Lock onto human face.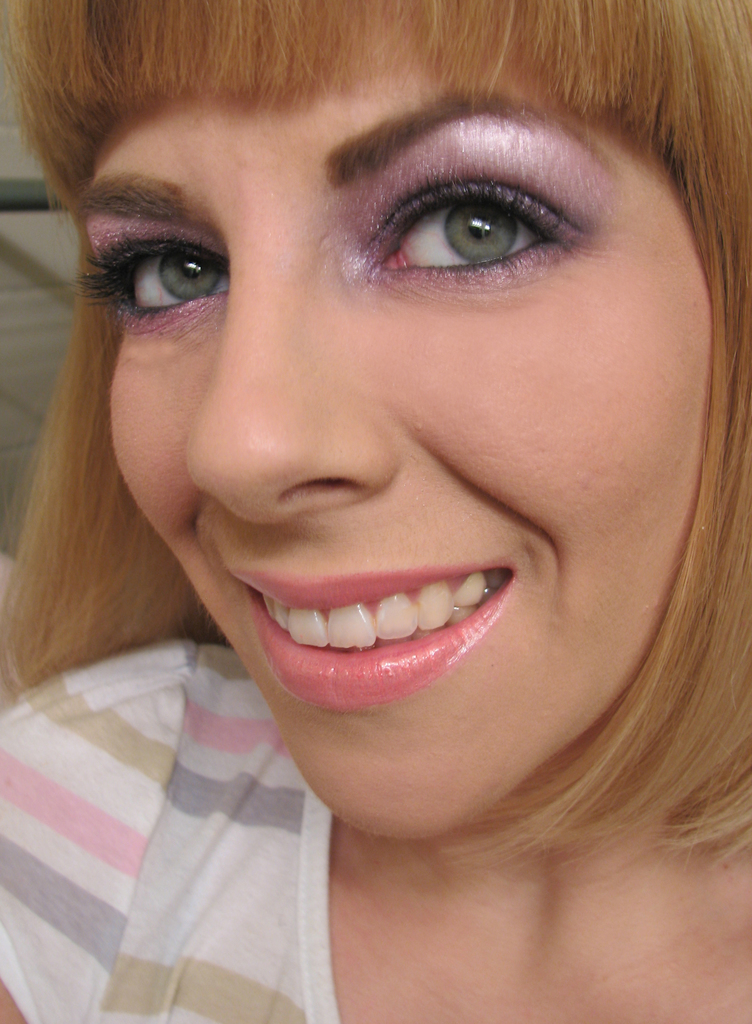
Locked: {"left": 74, "top": 0, "right": 711, "bottom": 847}.
